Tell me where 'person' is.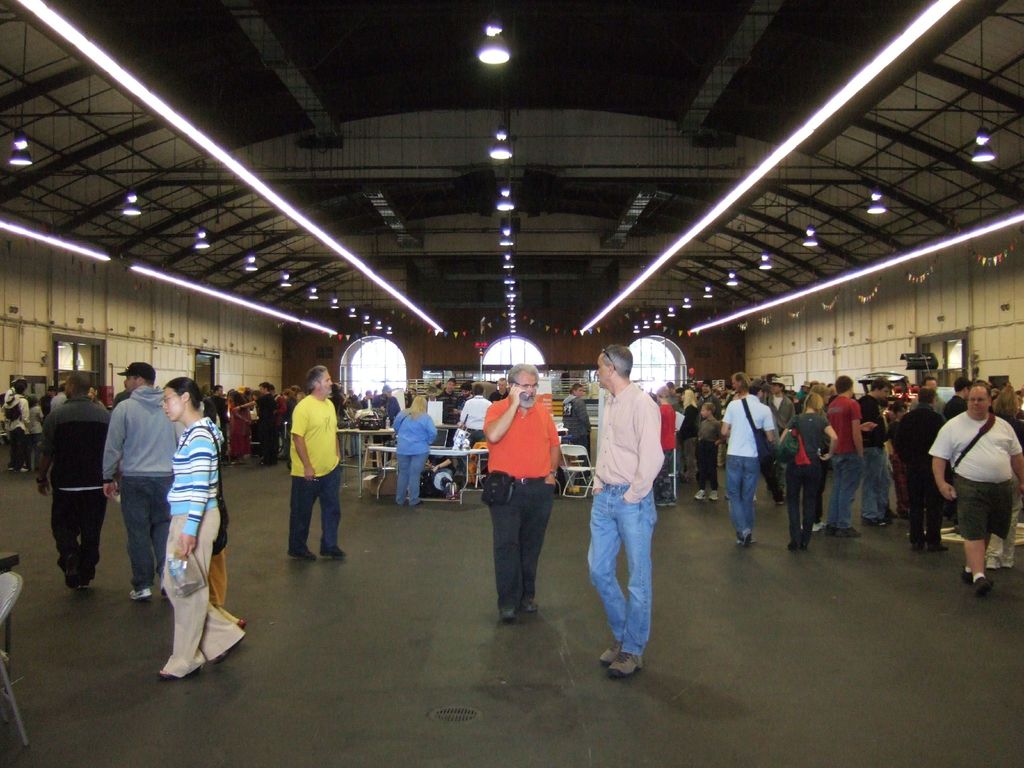
'person' is at (84, 387, 106, 409).
